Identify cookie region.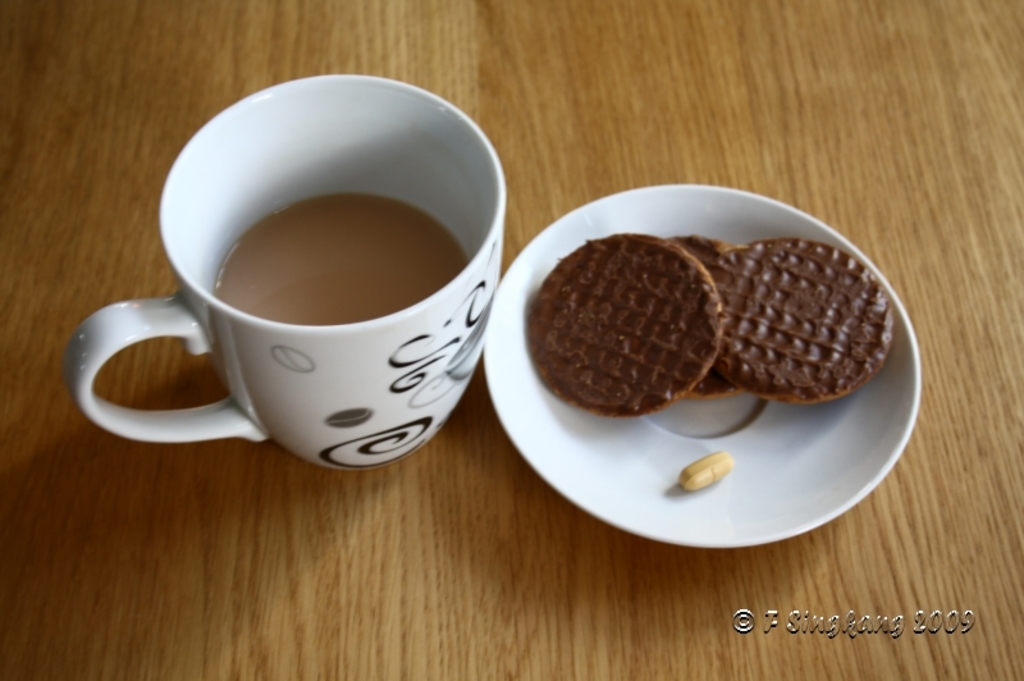
Region: Rect(521, 230, 730, 429).
